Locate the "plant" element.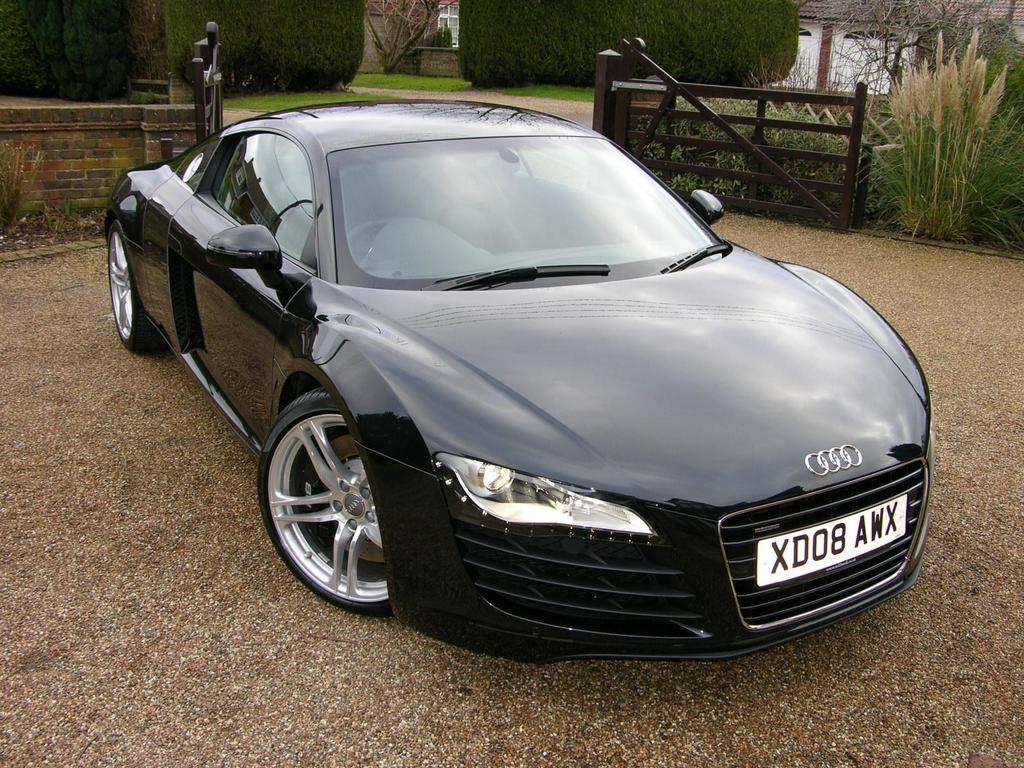
Element bbox: detection(221, 82, 401, 108).
